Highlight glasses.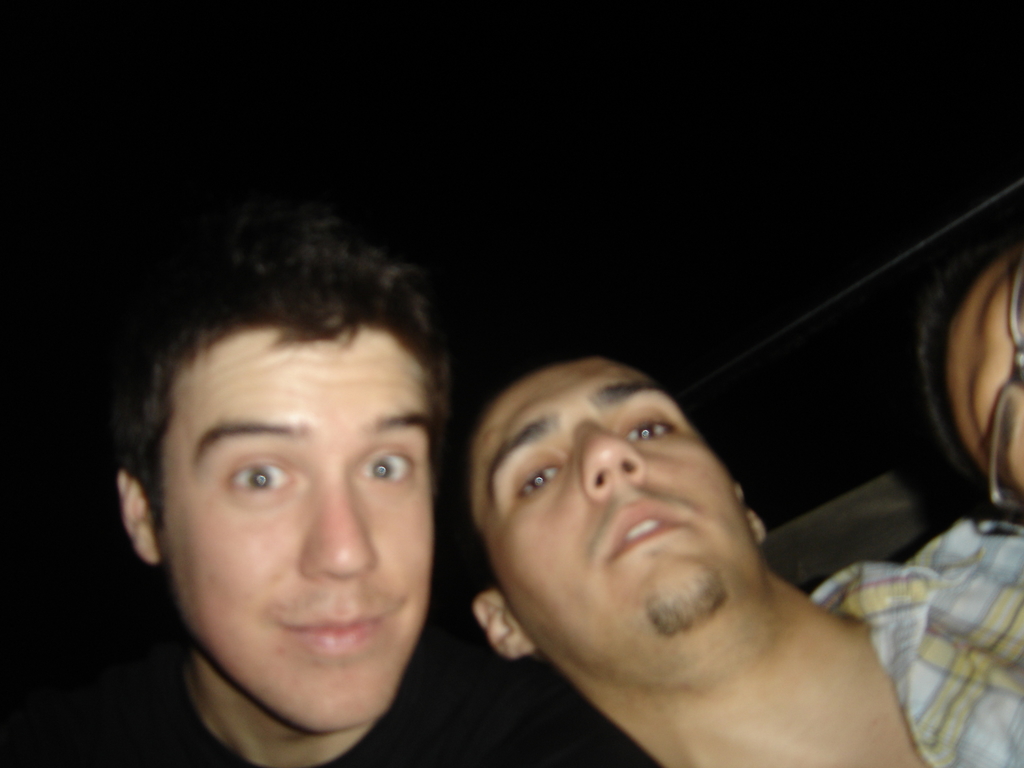
Highlighted region: <bbox>969, 255, 1023, 526</bbox>.
